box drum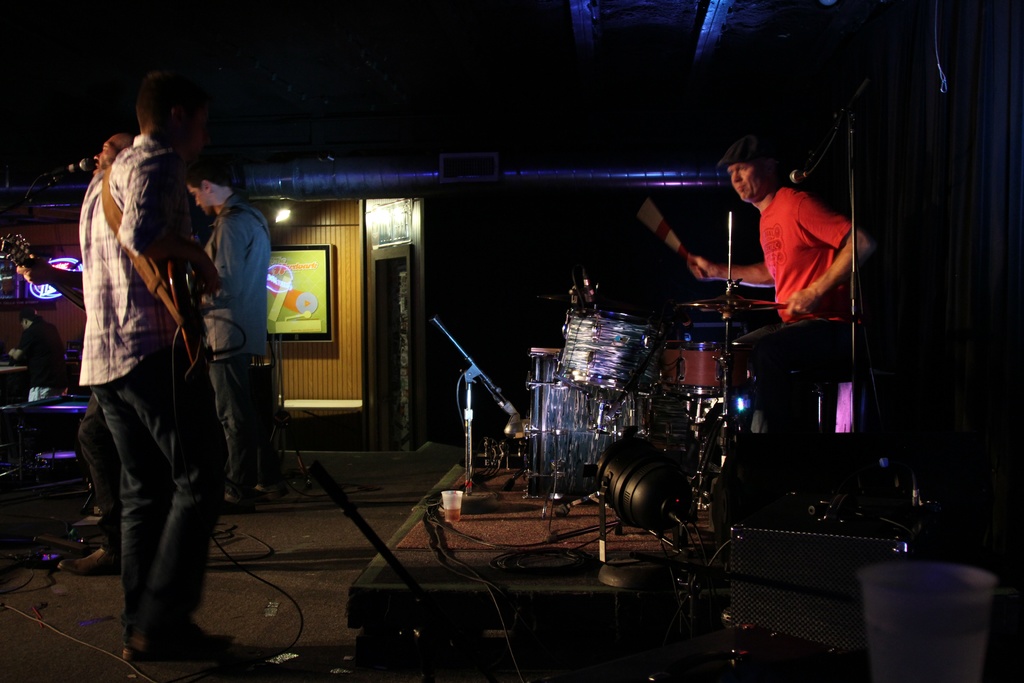
crop(556, 302, 668, 406)
